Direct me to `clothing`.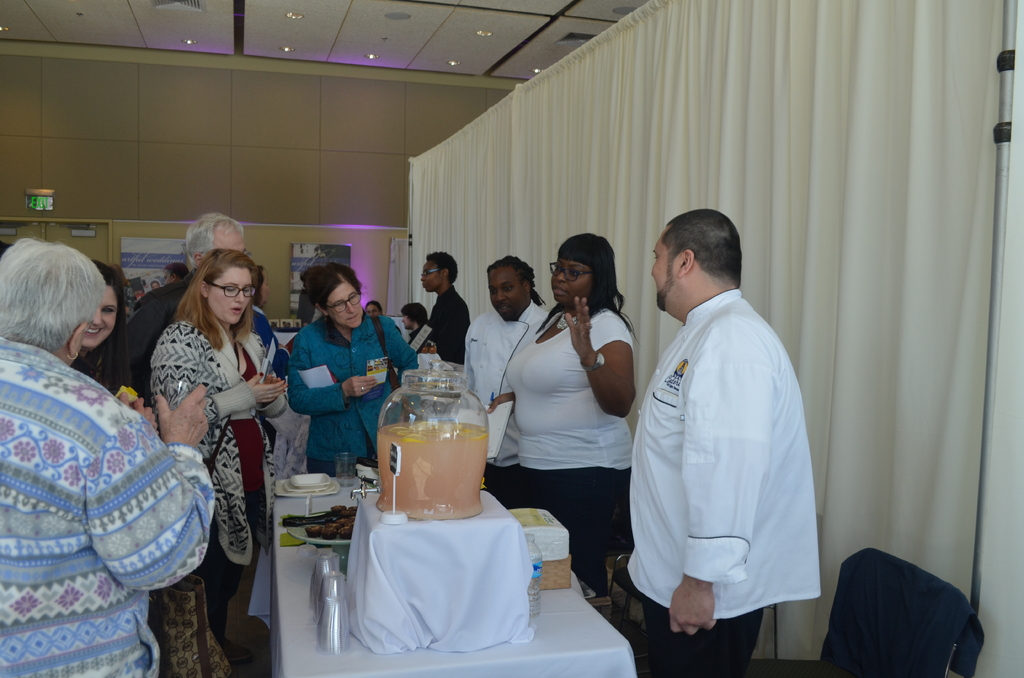
Direction: rect(127, 269, 198, 396).
